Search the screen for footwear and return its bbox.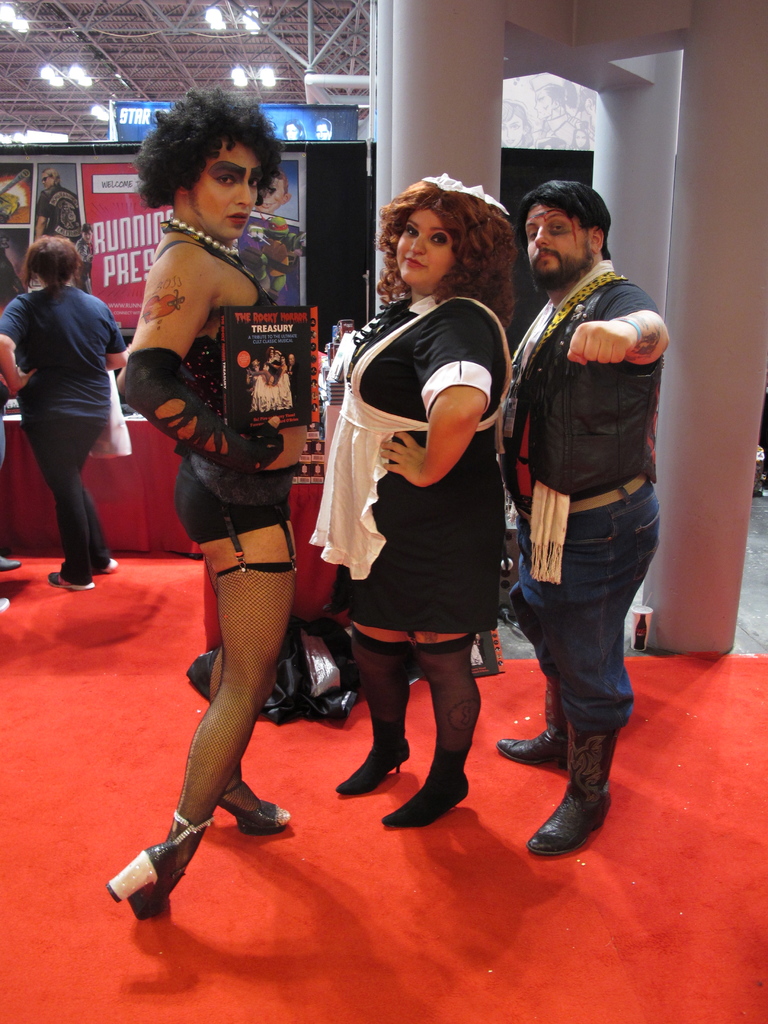
Found: Rect(0, 598, 12, 614).
